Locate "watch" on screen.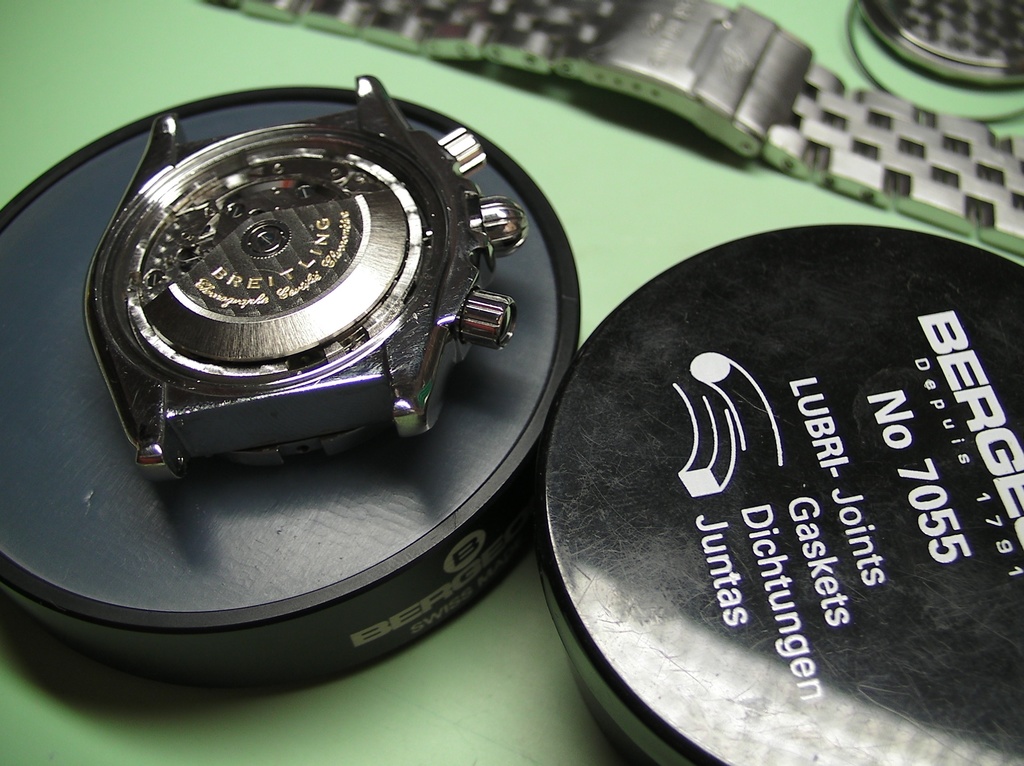
On screen at <bbox>76, 74, 531, 484</bbox>.
